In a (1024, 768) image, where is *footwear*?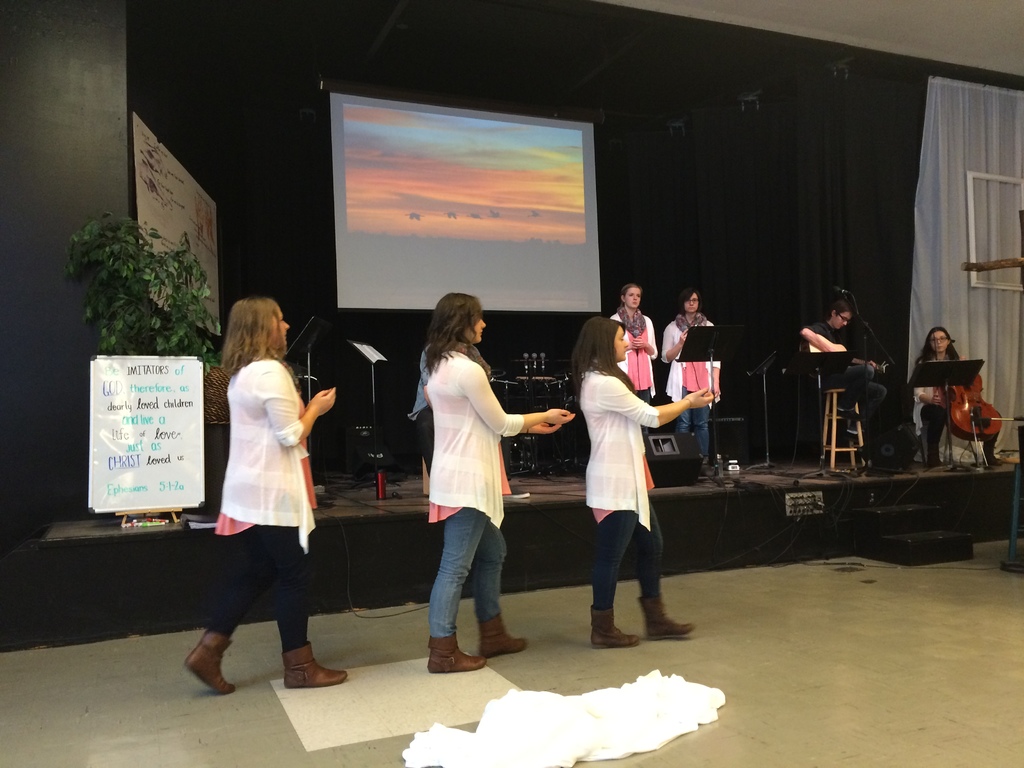
(x1=180, y1=639, x2=232, y2=695).
